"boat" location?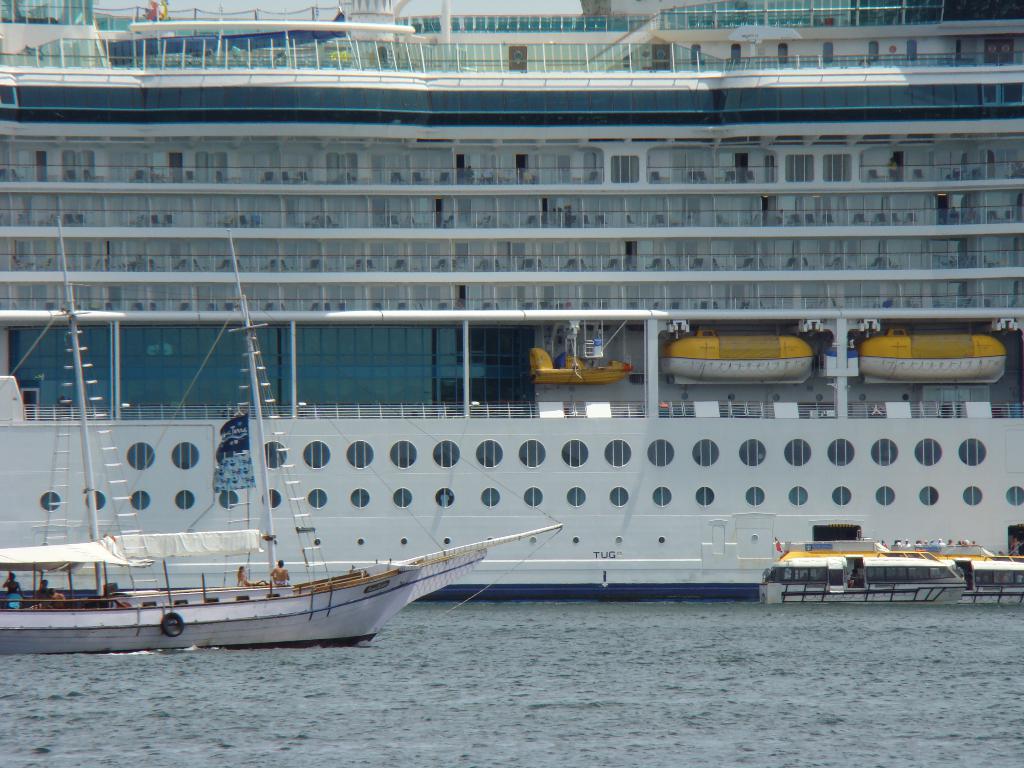
857 329 1002 378
